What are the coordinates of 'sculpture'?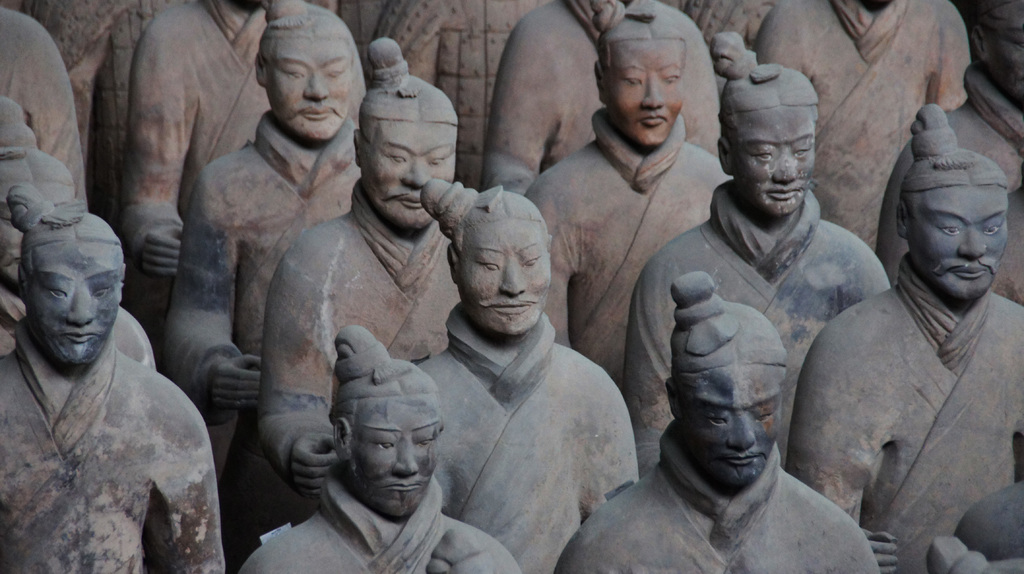
l=620, t=31, r=889, b=470.
